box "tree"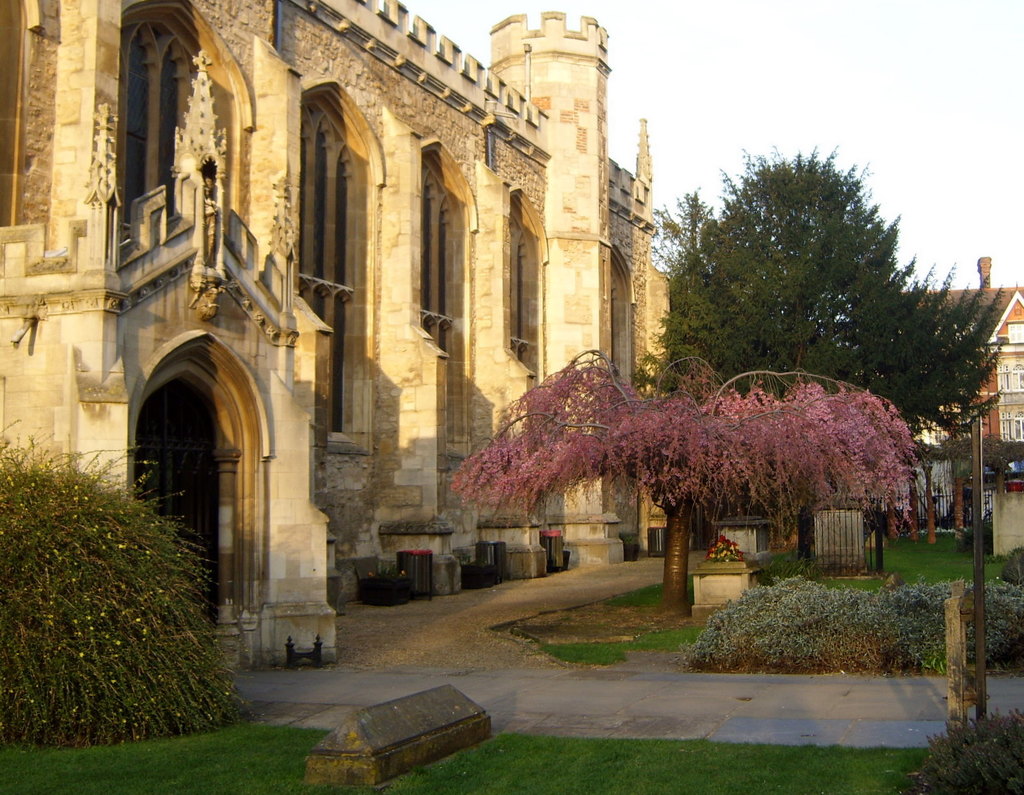
<box>634,142,987,566</box>
